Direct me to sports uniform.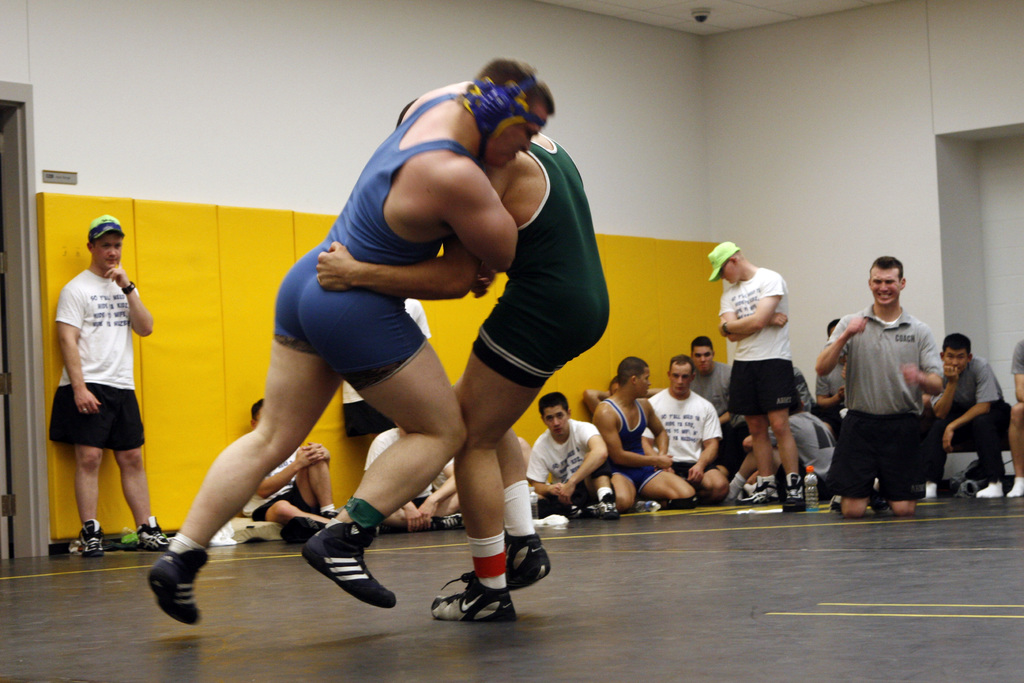
Direction: [819, 303, 945, 501].
